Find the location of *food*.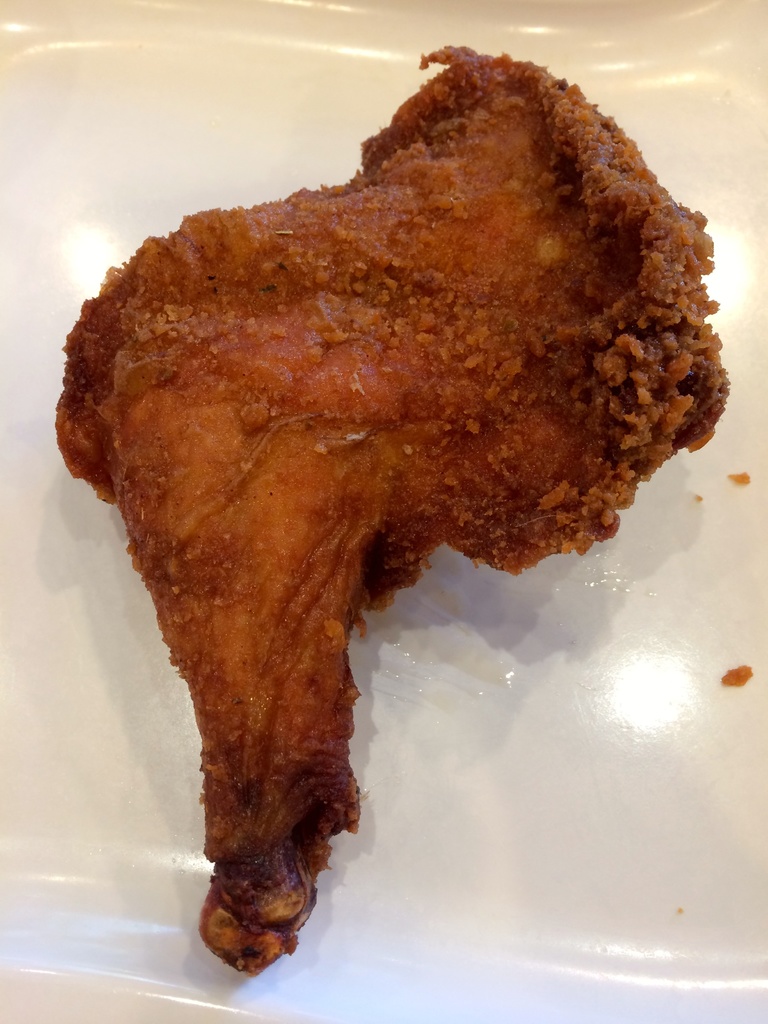
Location: <bbox>71, 94, 719, 903</bbox>.
